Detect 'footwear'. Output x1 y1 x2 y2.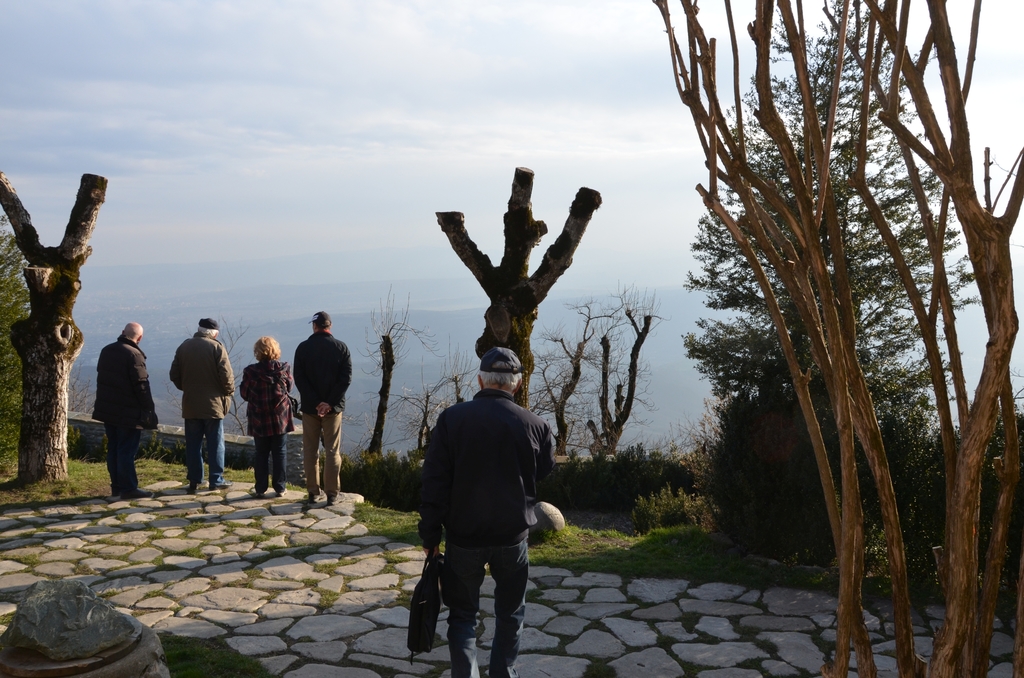
308 491 321 506.
